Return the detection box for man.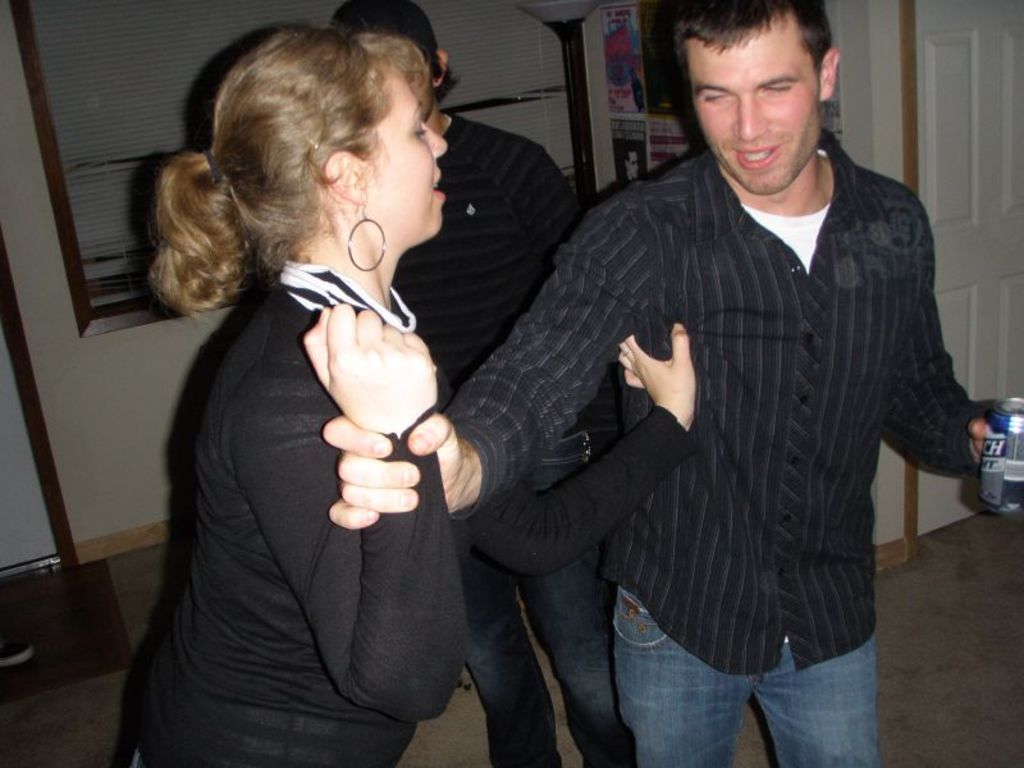
left=332, top=0, right=640, bottom=767.
